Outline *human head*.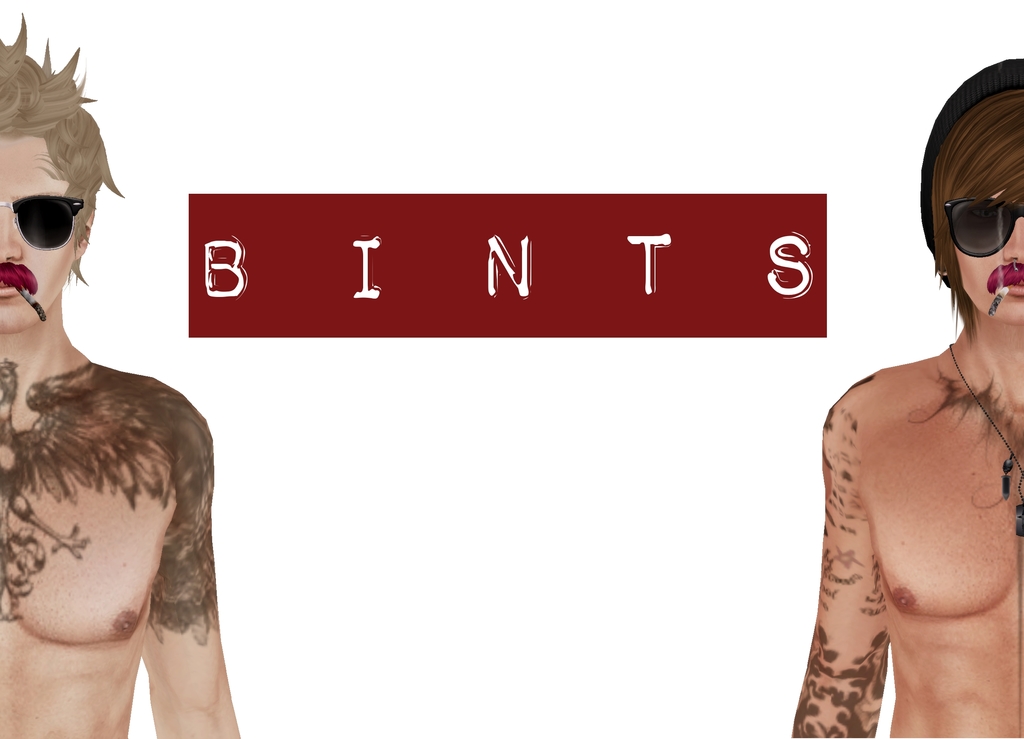
Outline: select_region(910, 60, 1021, 356).
